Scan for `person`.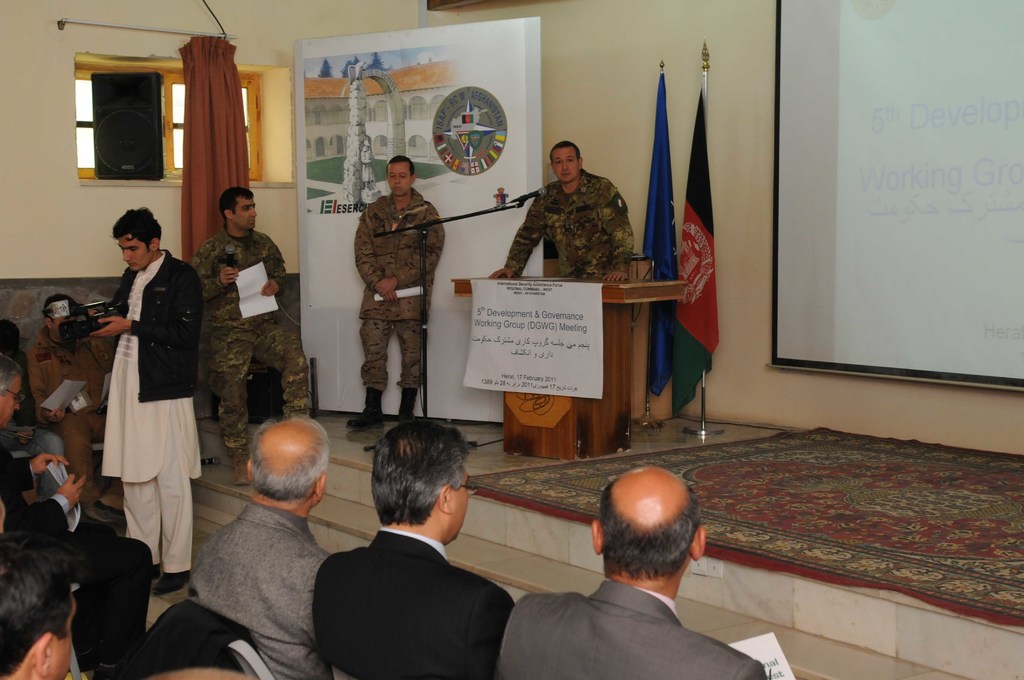
Scan result: (310, 419, 516, 679).
